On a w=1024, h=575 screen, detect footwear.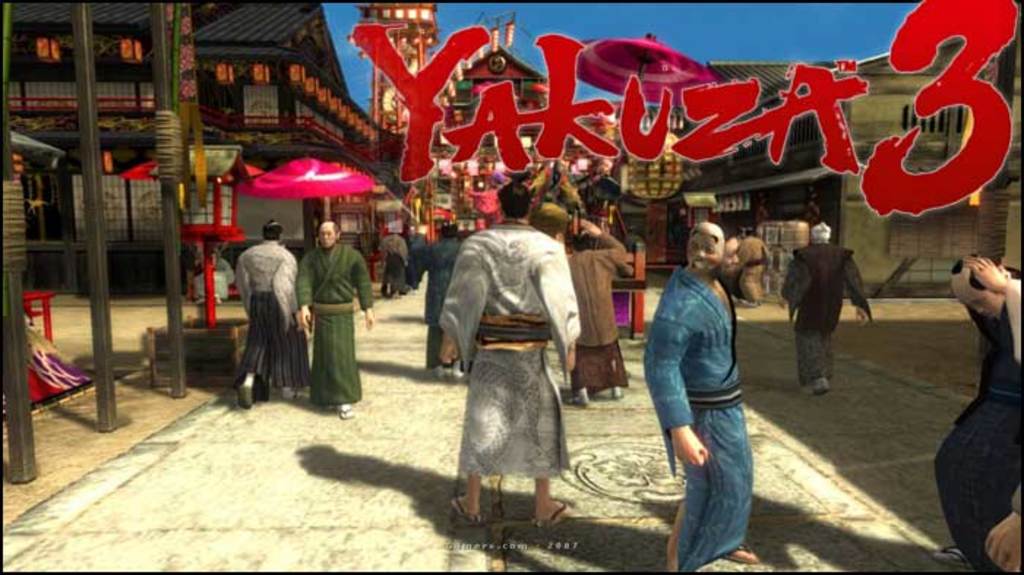
(449, 495, 489, 527).
